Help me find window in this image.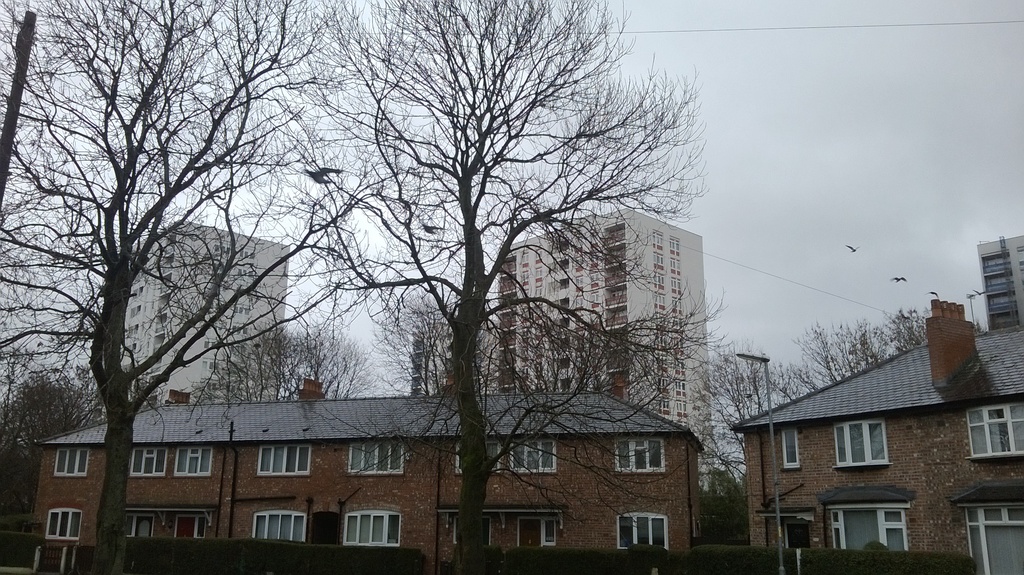
Found it: [514, 509, 564, 556].
